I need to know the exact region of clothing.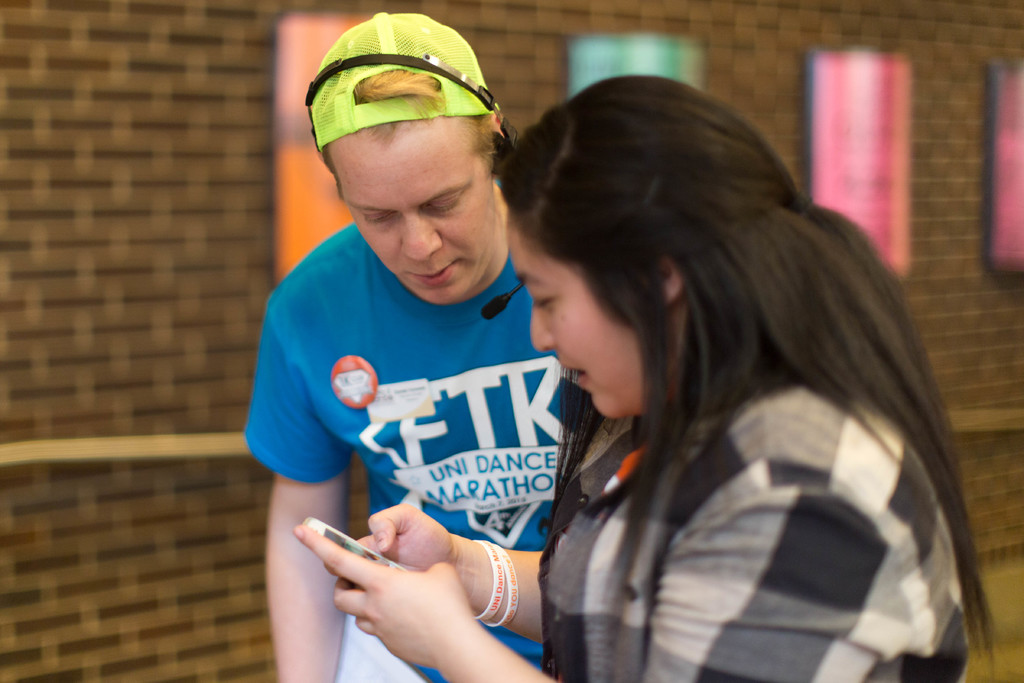
Region: bbox=(489, 243, 1005, 668).
